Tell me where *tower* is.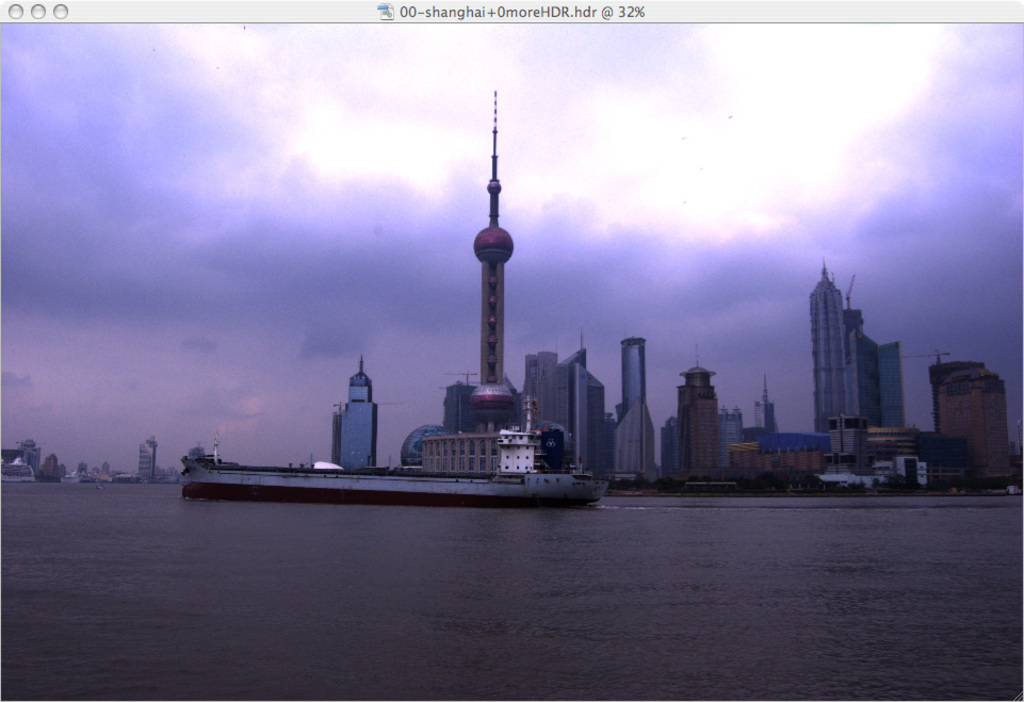
*tower* is at {"left": 417, "top": 130, "right": 547, "bottom": 435}.
